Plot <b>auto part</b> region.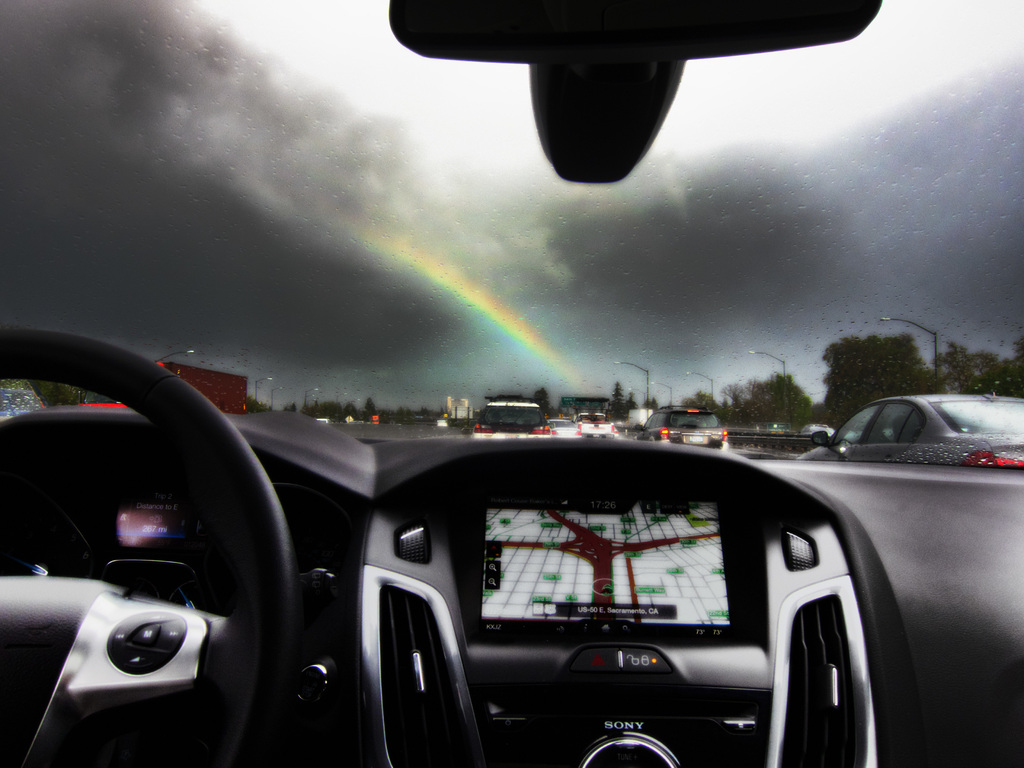
Plotted at (0, 315, 306, 767).
